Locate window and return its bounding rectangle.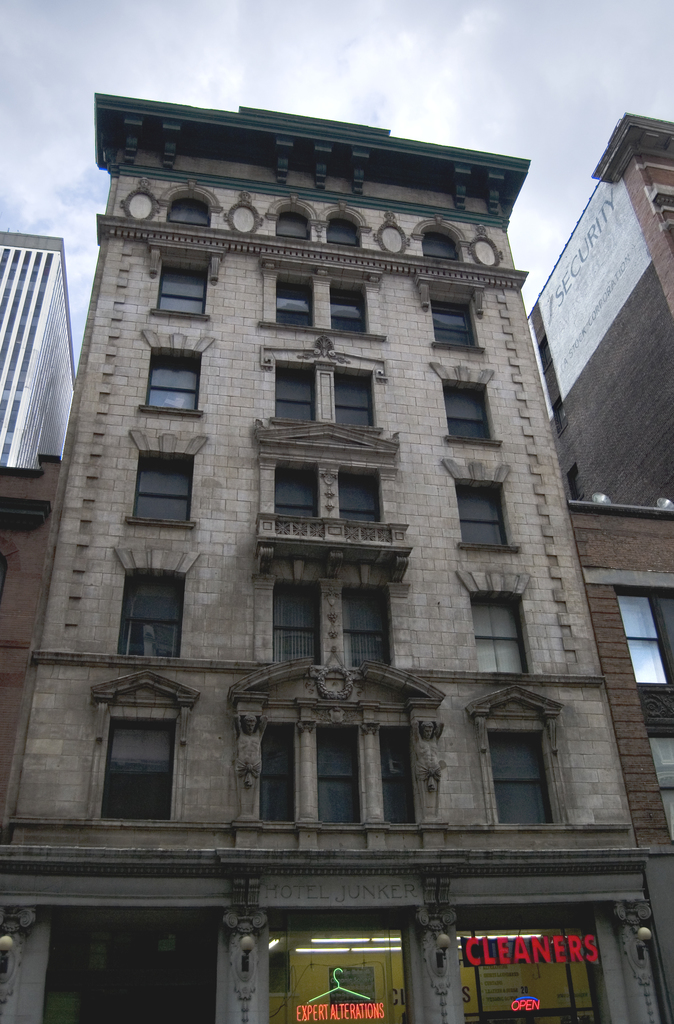
[left=277, top=466, right=322, bottom=518].
